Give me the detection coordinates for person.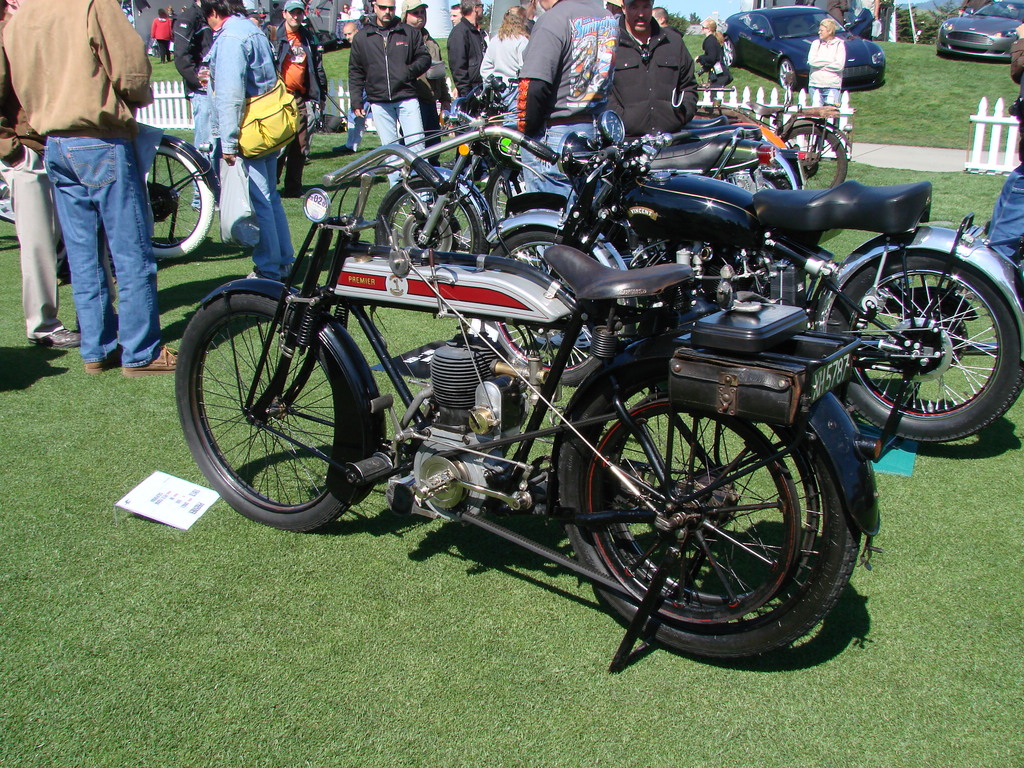
locate(516, 0, 625, 347).
